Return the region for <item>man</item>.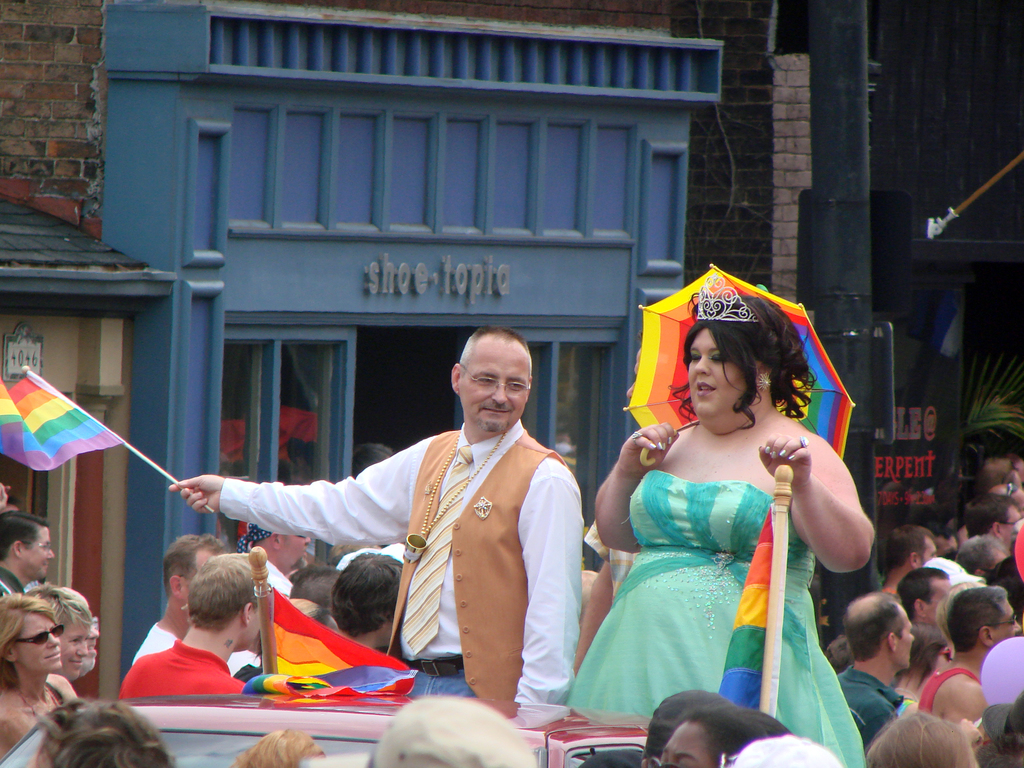
(left=165, top=325, right=588, bottom=730).
